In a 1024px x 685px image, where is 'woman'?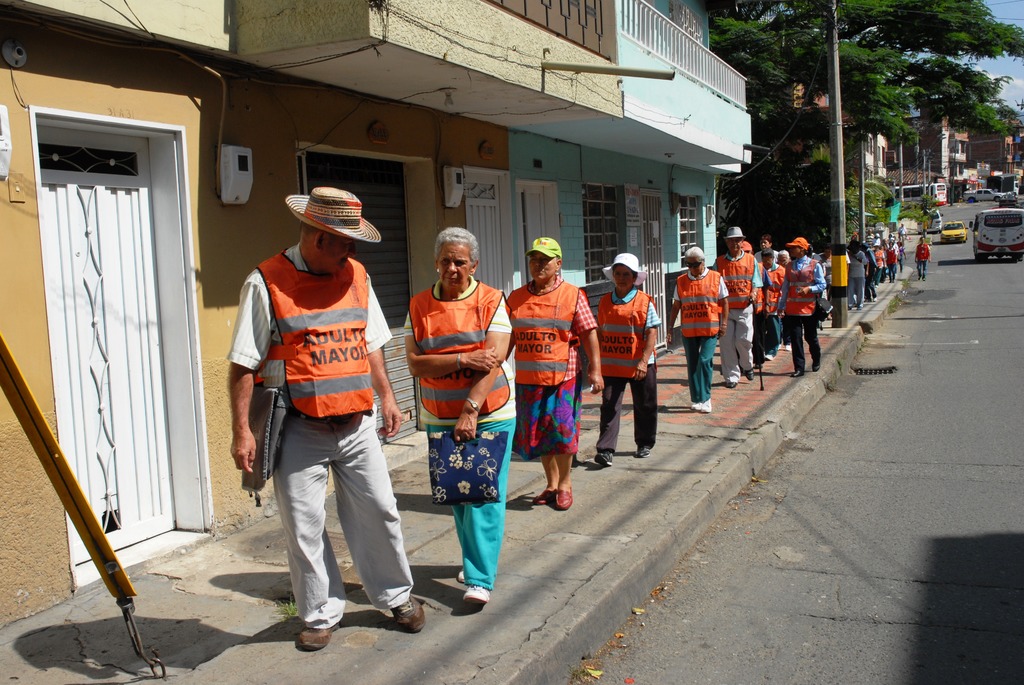
(left=403, top=226, right=513, bottom=607).
